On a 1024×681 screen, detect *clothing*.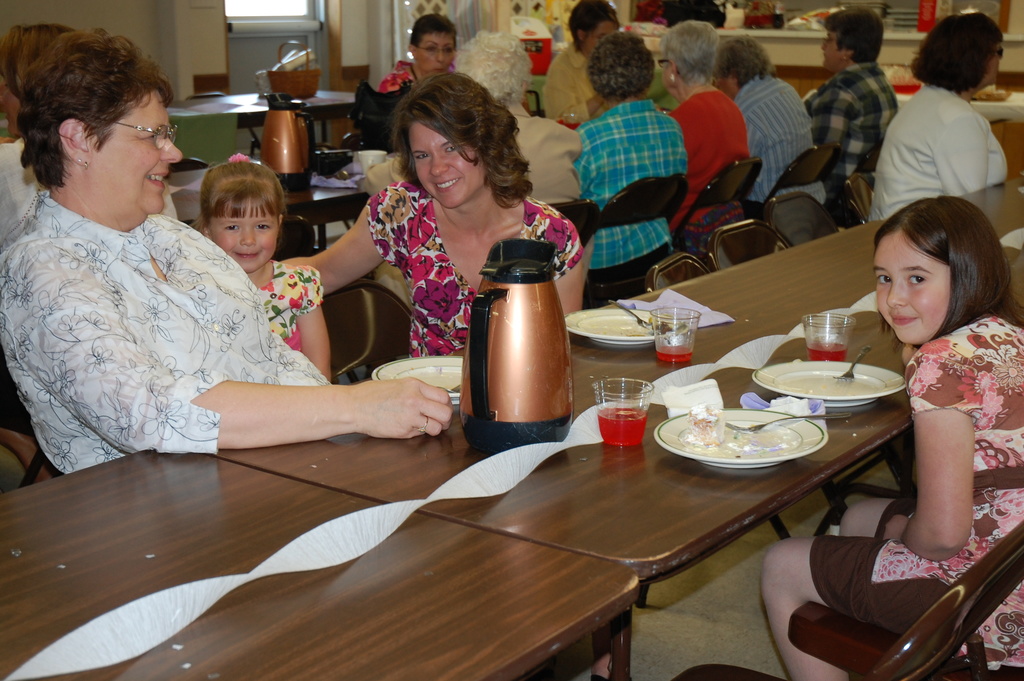
region(378, 50, 417, 97).
